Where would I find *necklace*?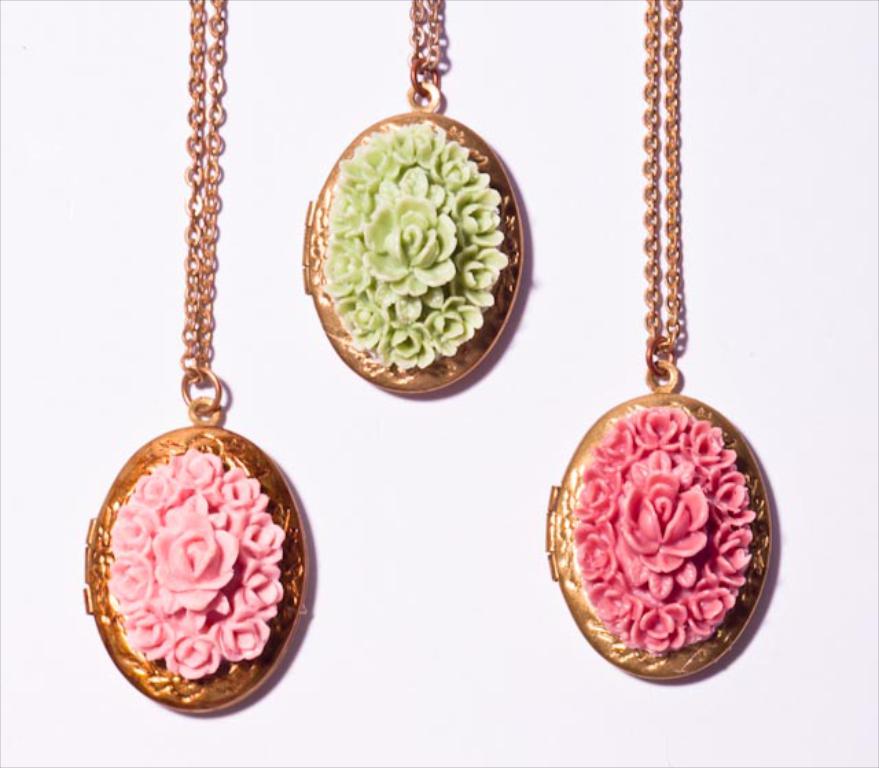
At <region>301, 0, 523, 394</region>.
